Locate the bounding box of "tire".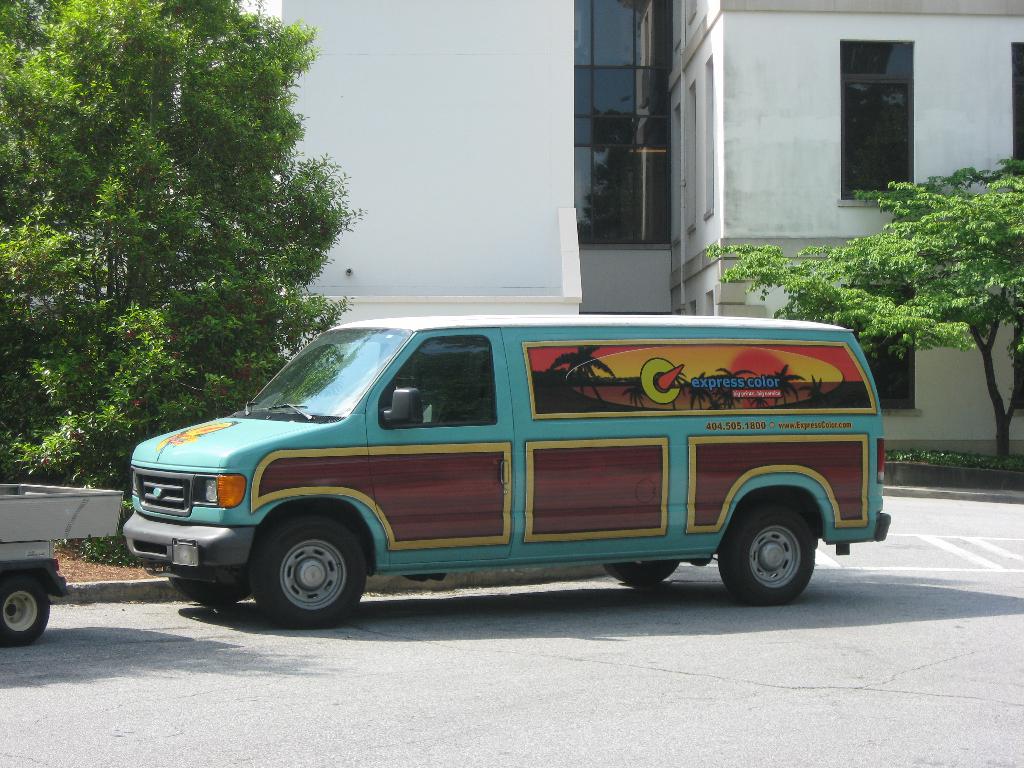
Bounding box: [609, 554, 680, 582].
